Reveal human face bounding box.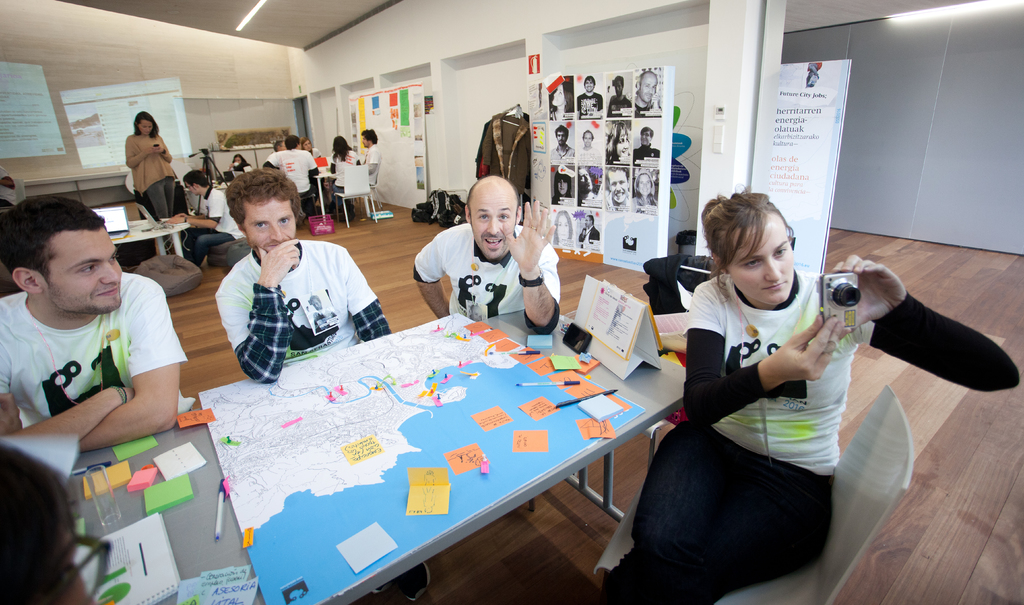
Revealed: 58/223/130/323.
